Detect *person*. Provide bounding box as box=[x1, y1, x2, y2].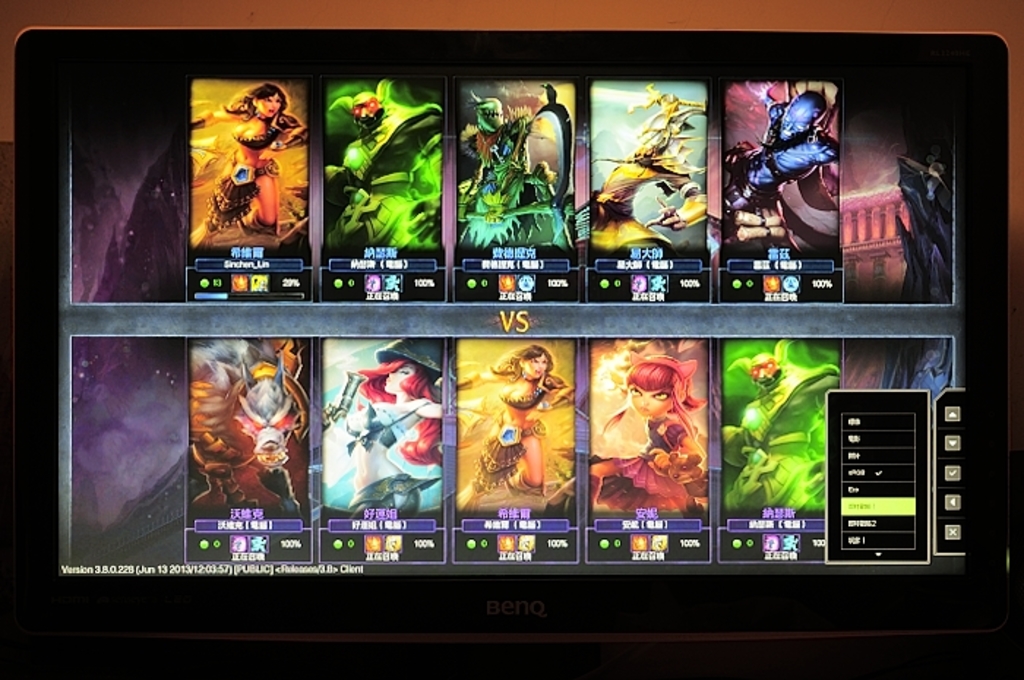
box=[726, 82, 843, 263].
